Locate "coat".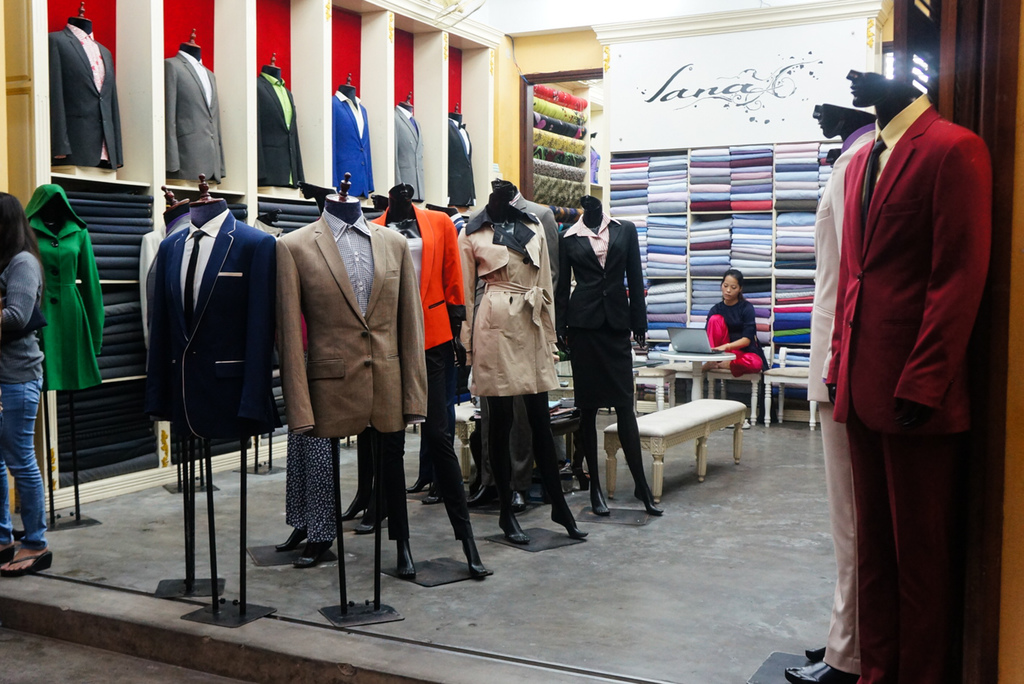
Bounding box: crop(164, 44, 227, 185).
